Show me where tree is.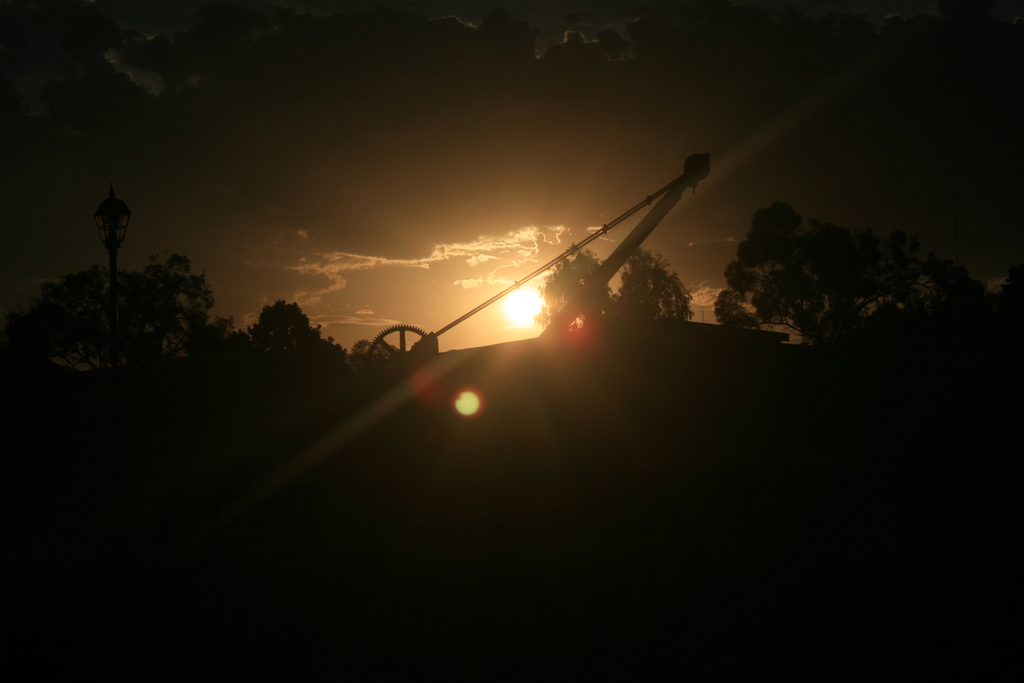
tree is at detection(531, 247, 610, 335).
